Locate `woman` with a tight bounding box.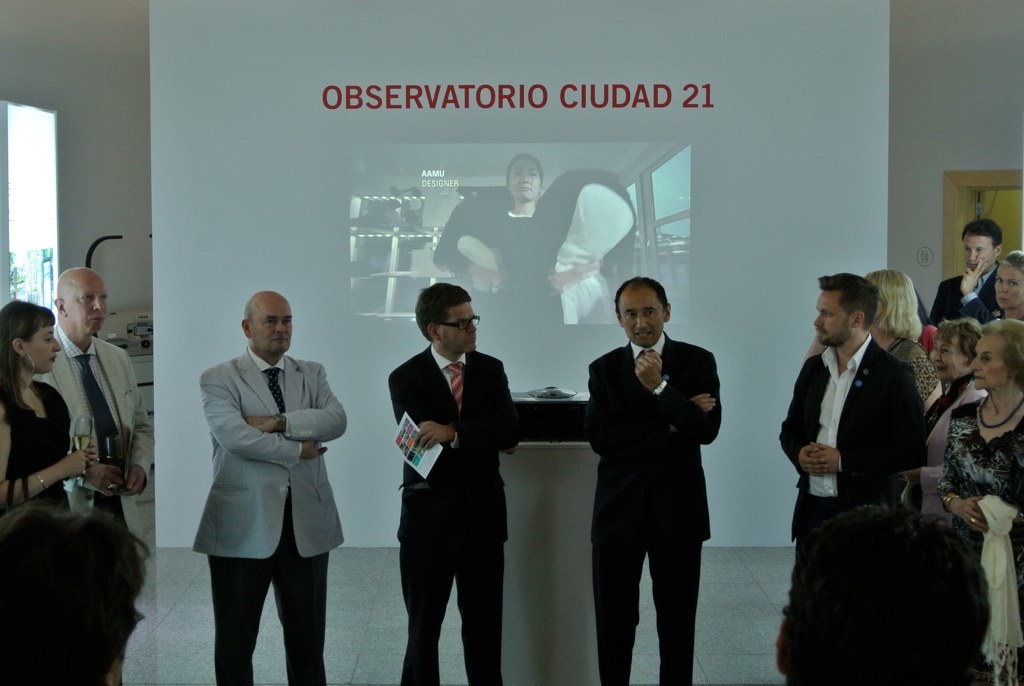
{"x1": 0, "y1": 300, "x2": 90, "y2": 509}.
